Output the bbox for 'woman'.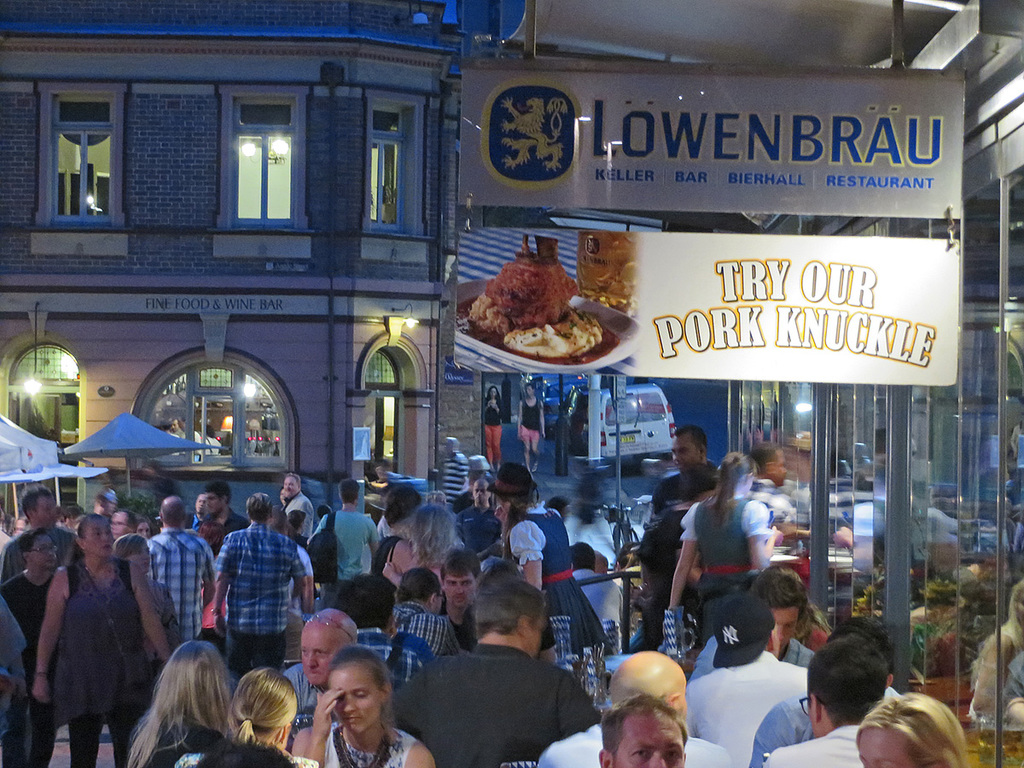
bbox(377, 499, 472, 585).
